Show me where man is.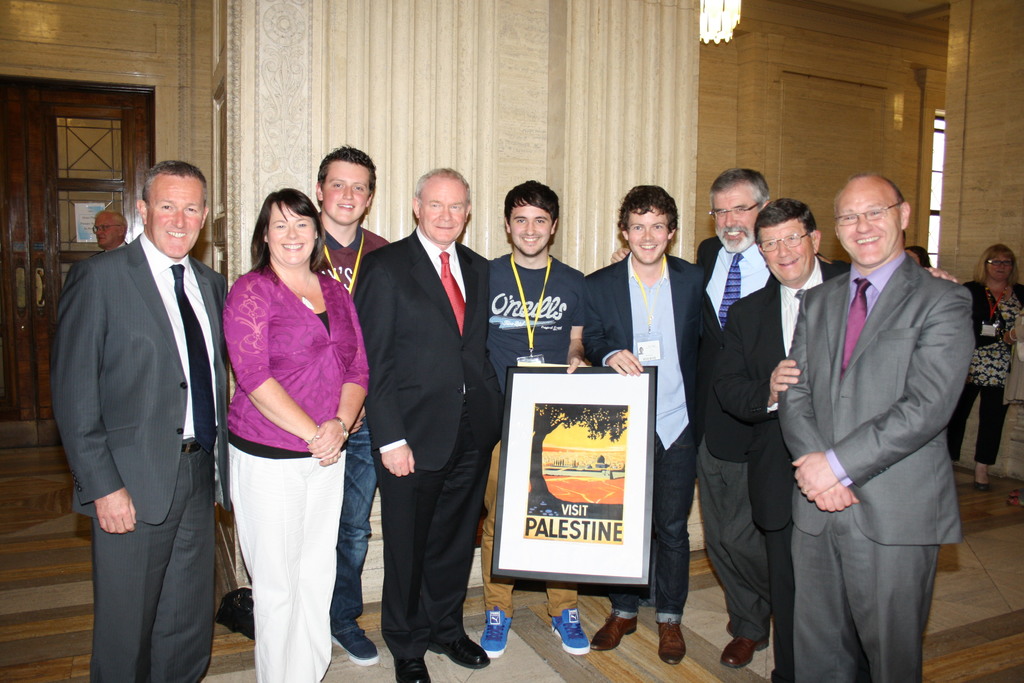
man is at box=[49, 124, 234, 682].
